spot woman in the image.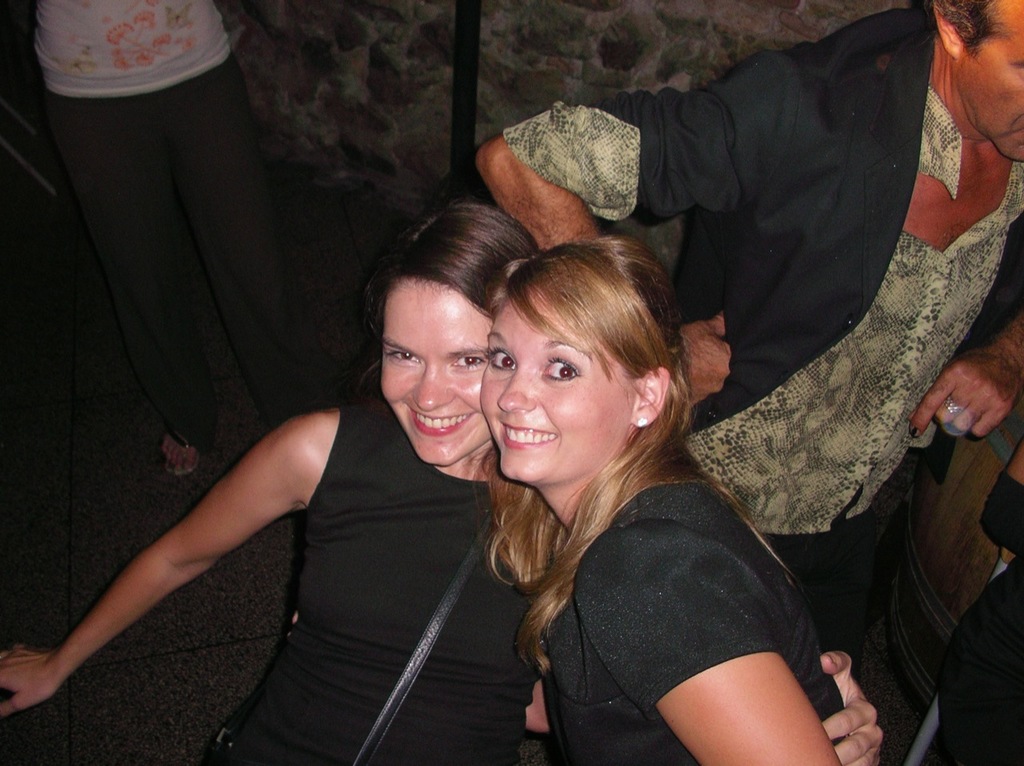
woman found at {"x1": 0, "y1": 199, "x2": 886, "y2": 765}.
